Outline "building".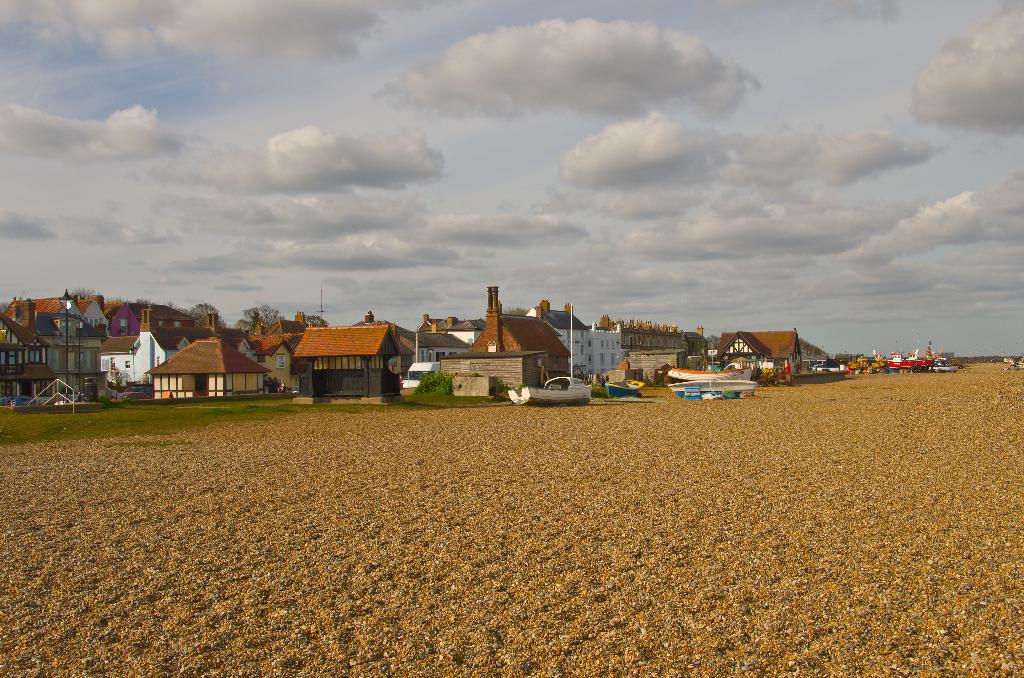
Outline: locate(714, 327, 802, 377).
